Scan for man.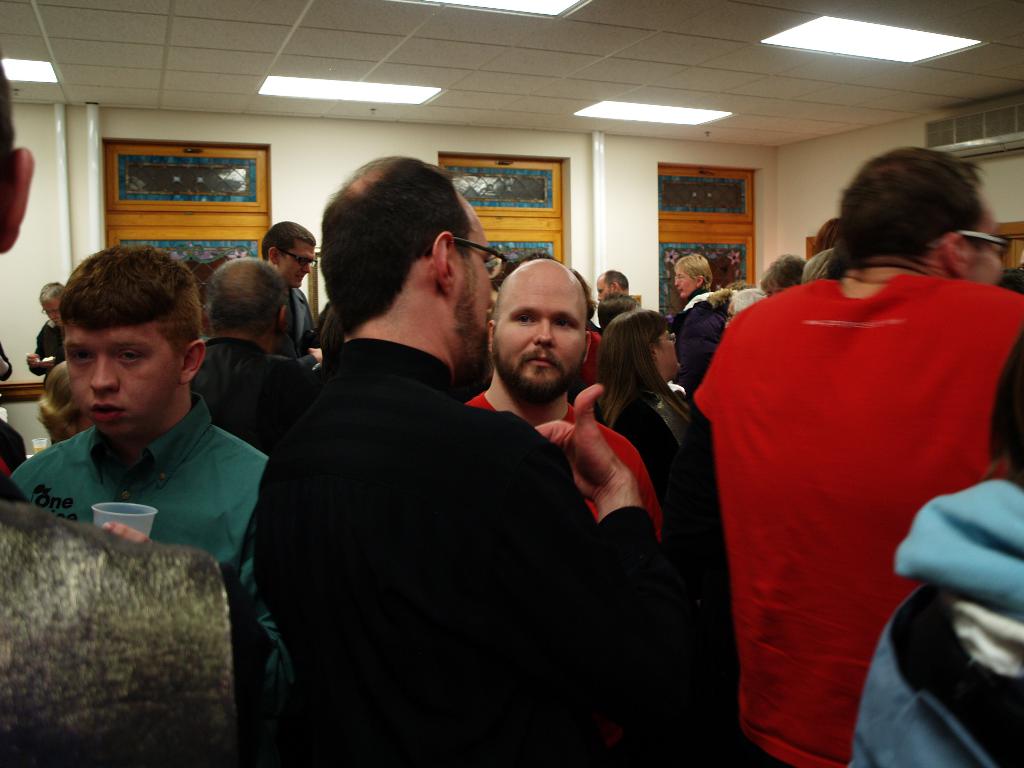
Scan result: bbox(249, 217, 327, 365).
